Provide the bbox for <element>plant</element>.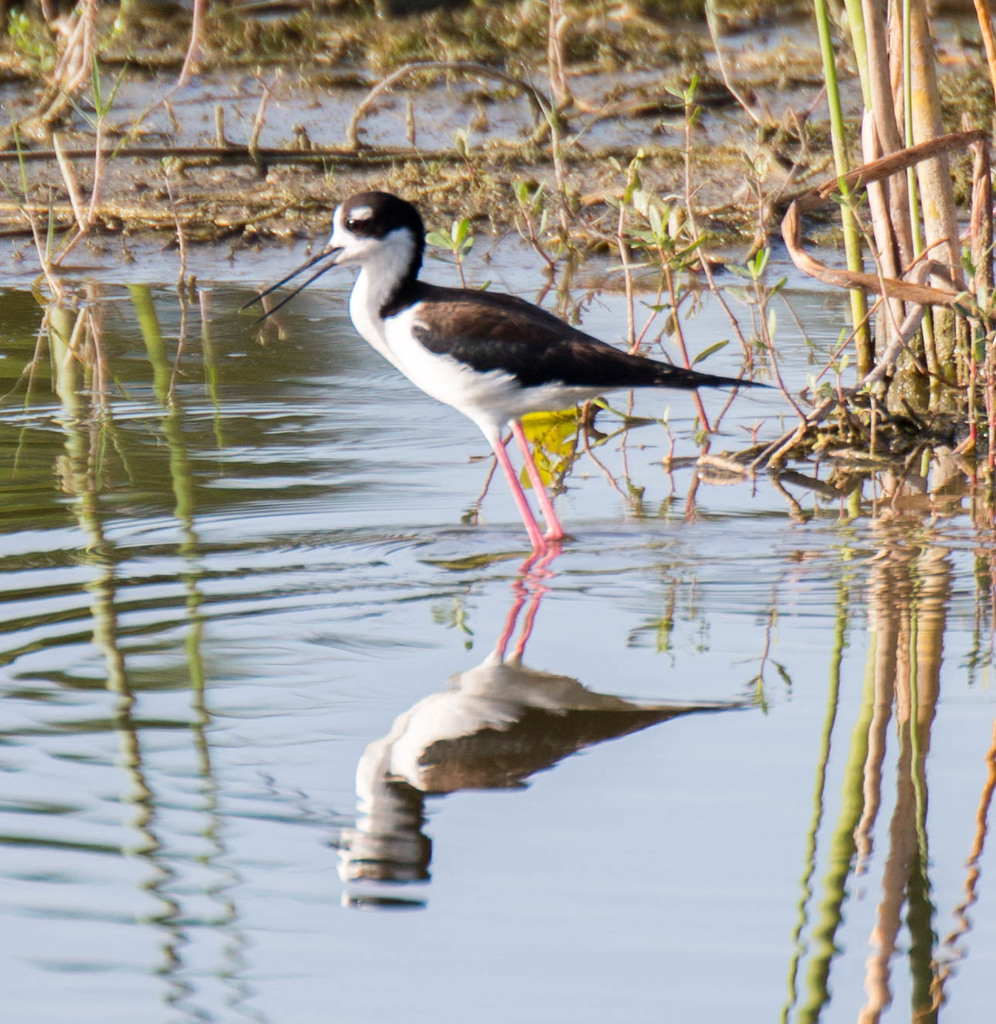
box(0, 0, 308, 272).
